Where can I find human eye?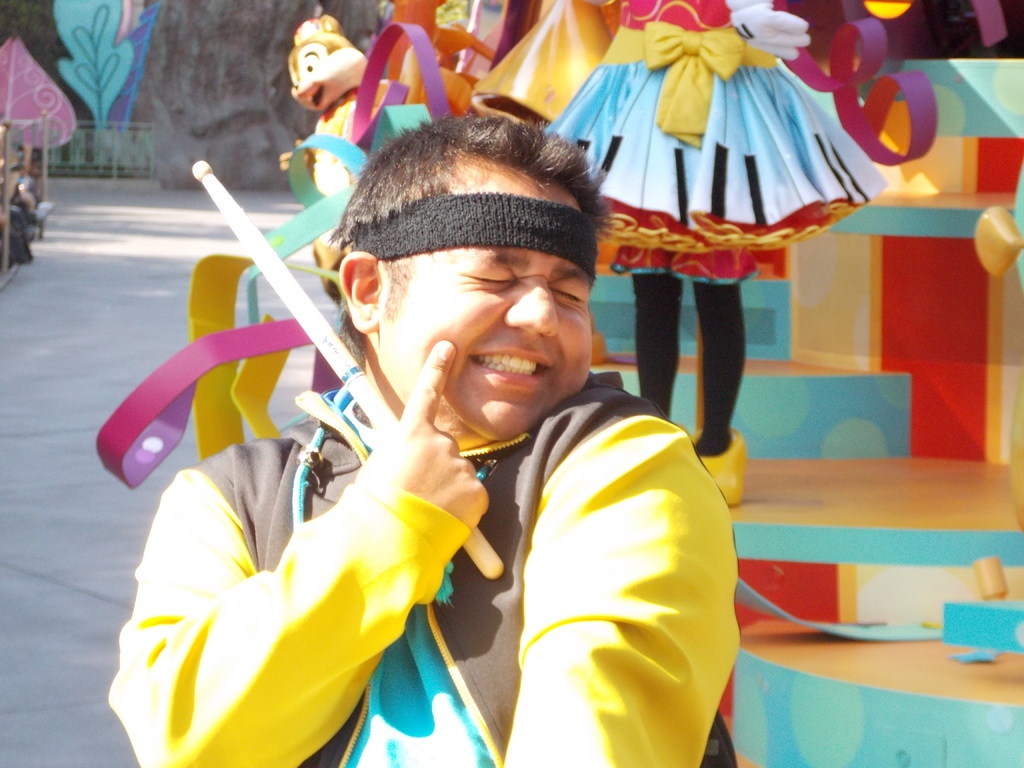
You can find it at pyautogui.locateOnScreen(461, 262, 518, 296).
